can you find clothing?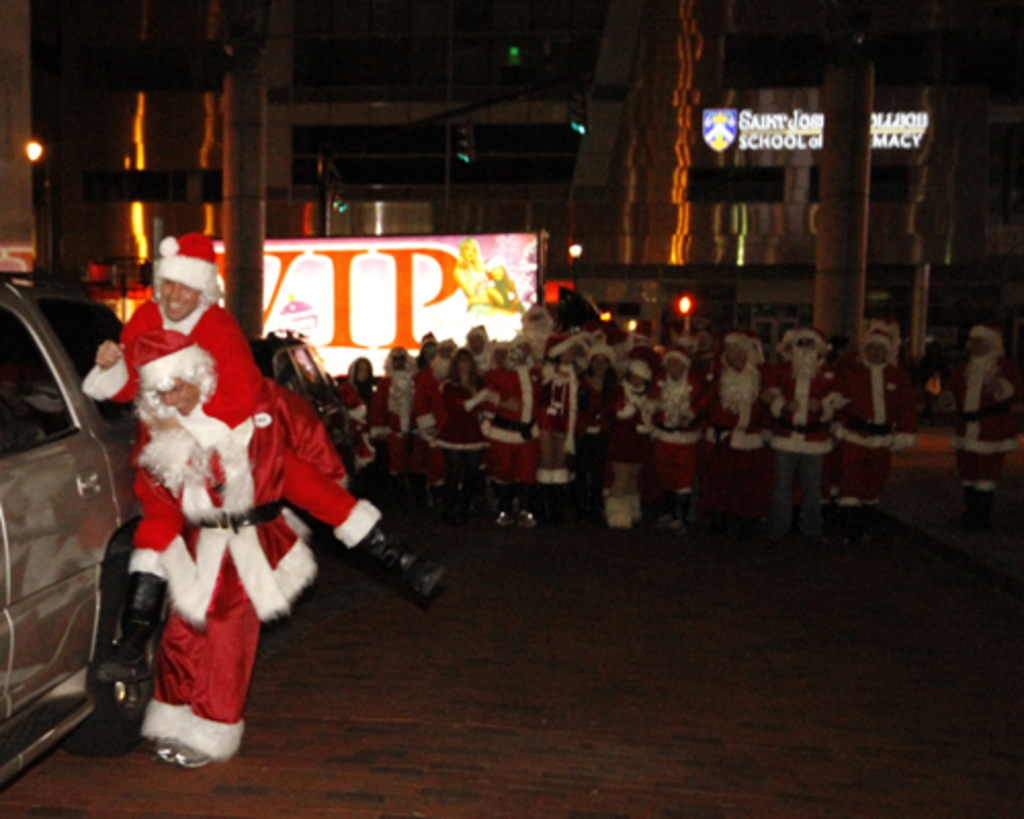
Yes, bounding box: x1=334 y1=354 x2=383 y2=479.
